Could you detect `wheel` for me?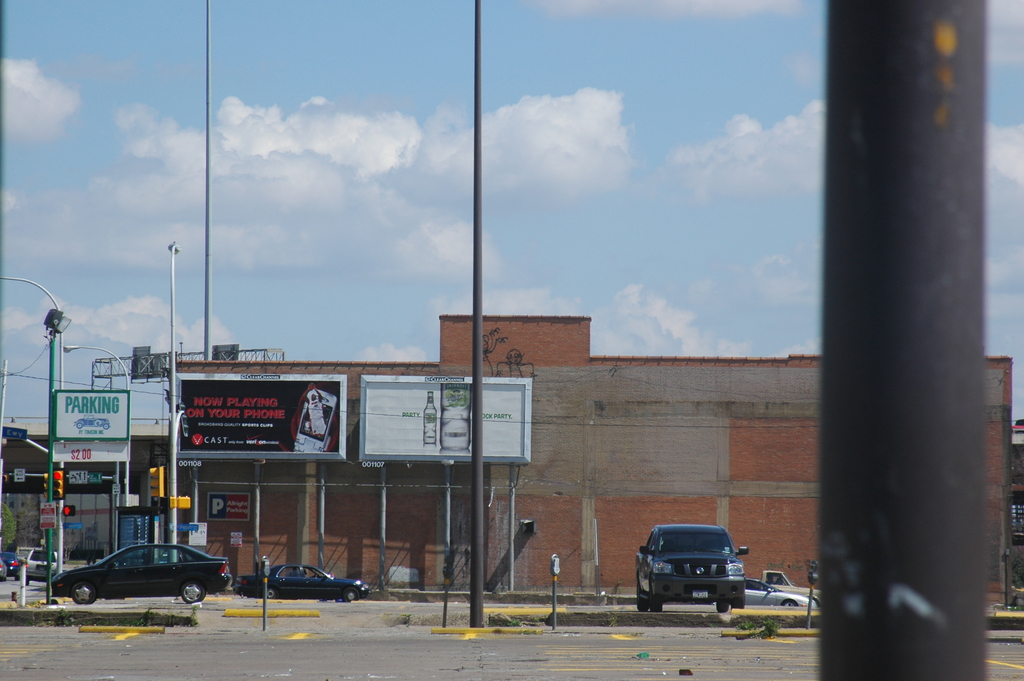
Detection result: l=716, t=602, r=732, b=614.
